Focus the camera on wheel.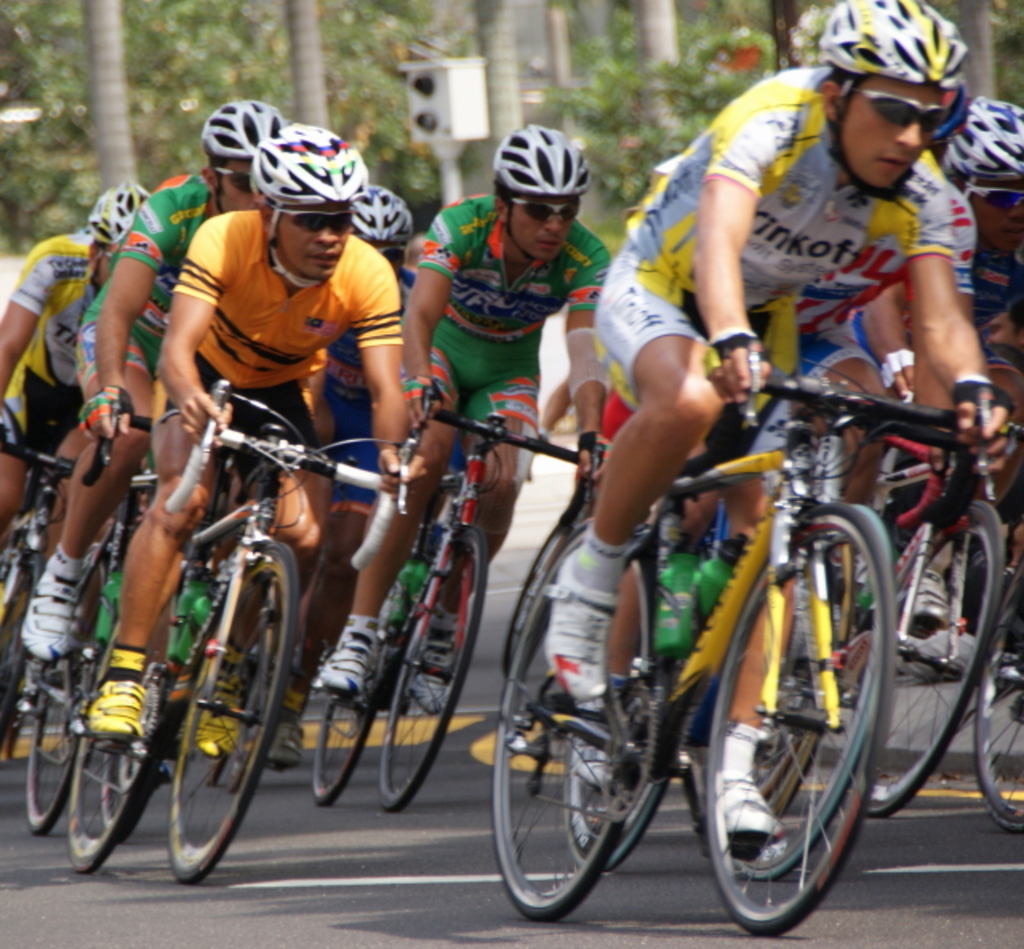
Focus region: 205/647/261/784.
